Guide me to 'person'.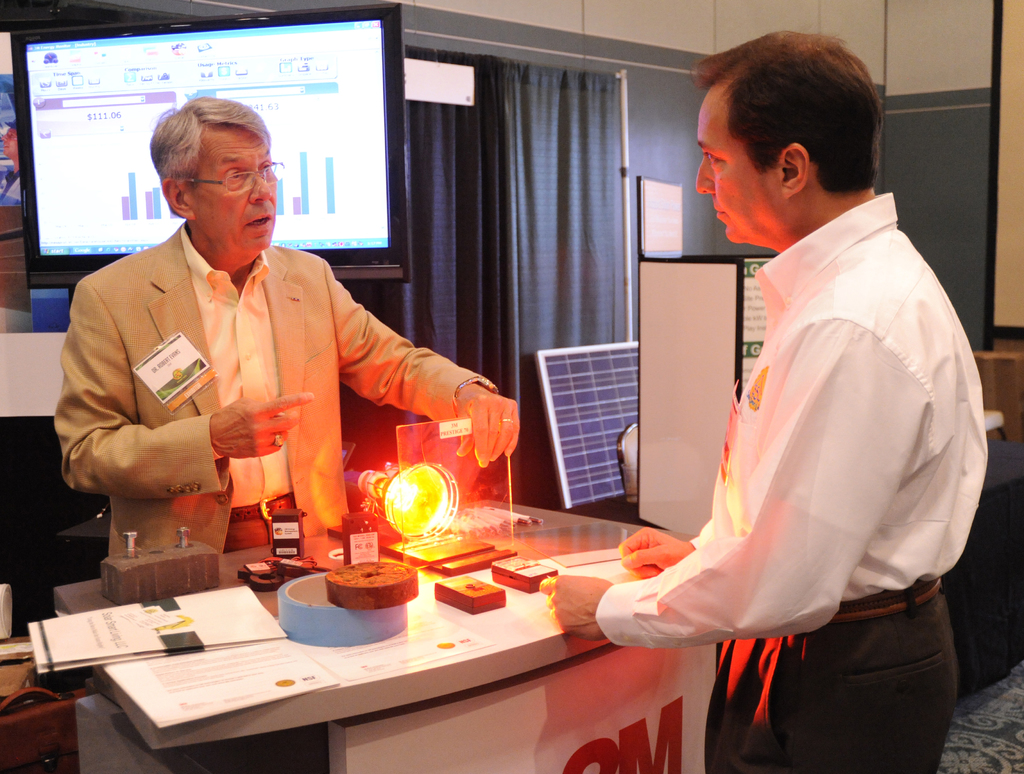
Guidance: 545 26 982 773.
